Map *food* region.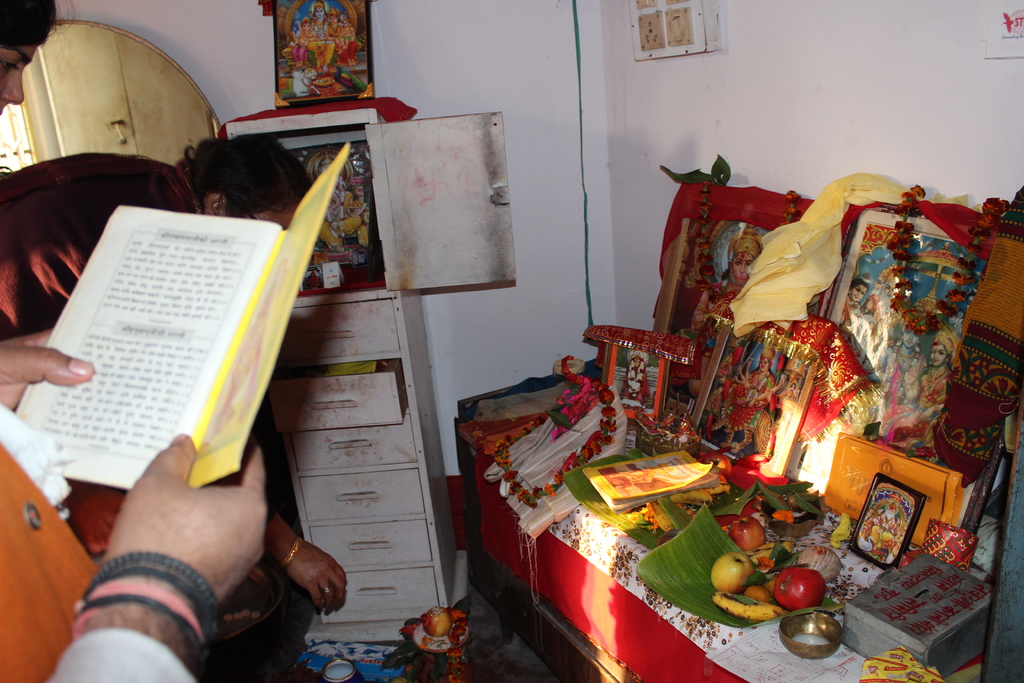
Mapped to {"left": 701, "top": 449, "right": 735, "bottom": 482}.
